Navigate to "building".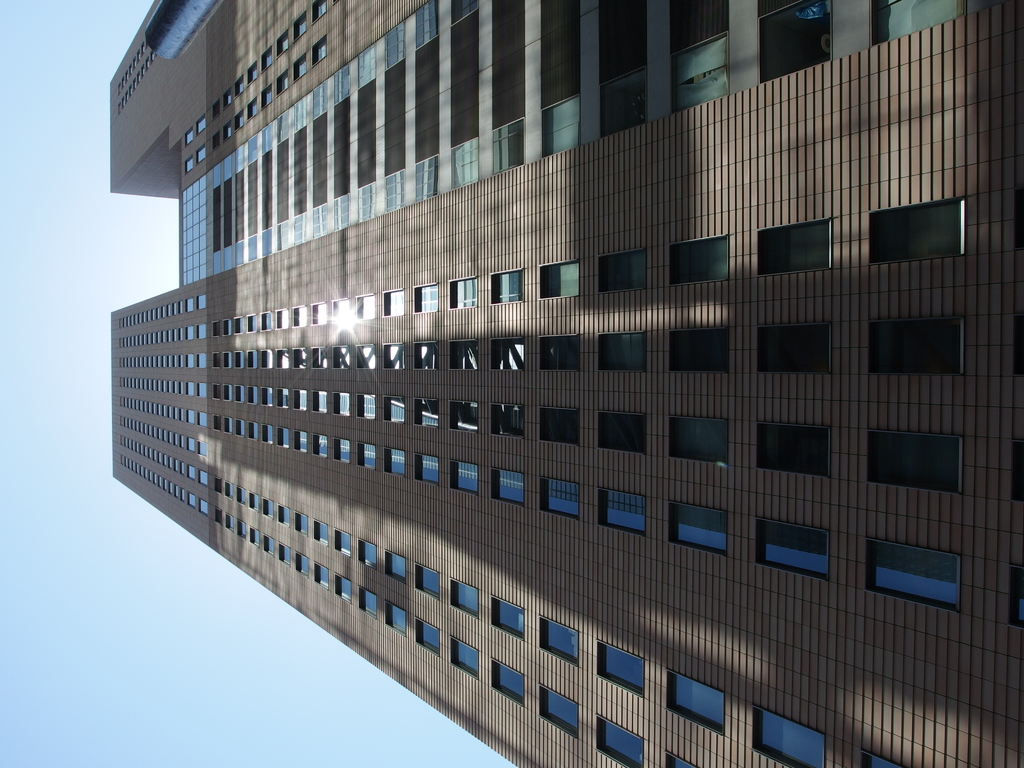
Navigation target: select_region(108, 0, 1023, 767).
